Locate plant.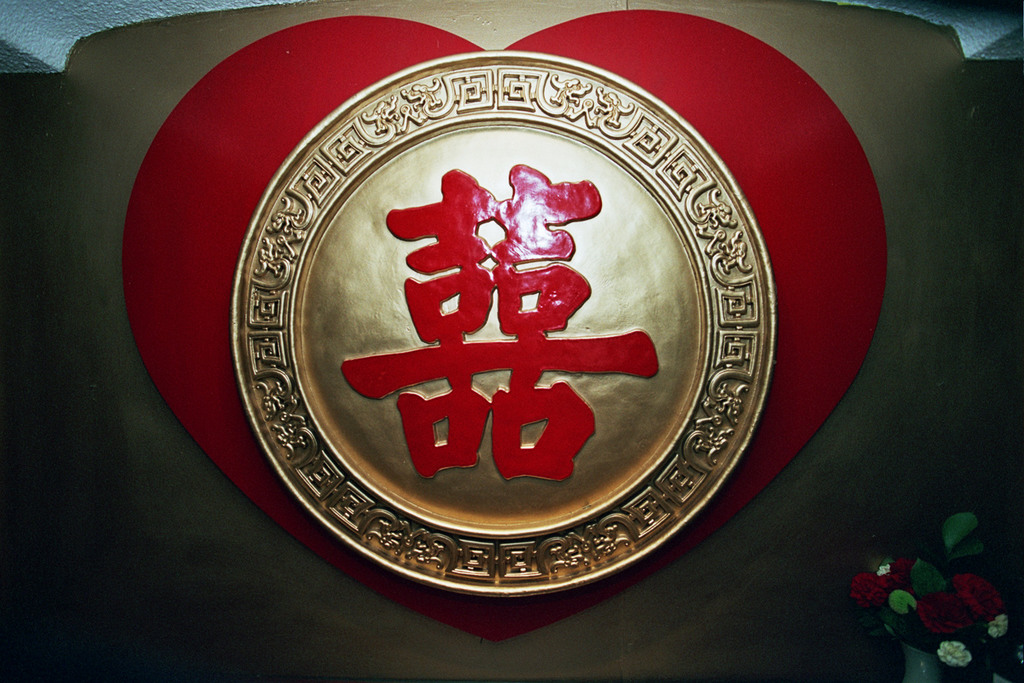
Bounding box: detection(882, 494, 1023, 667).
